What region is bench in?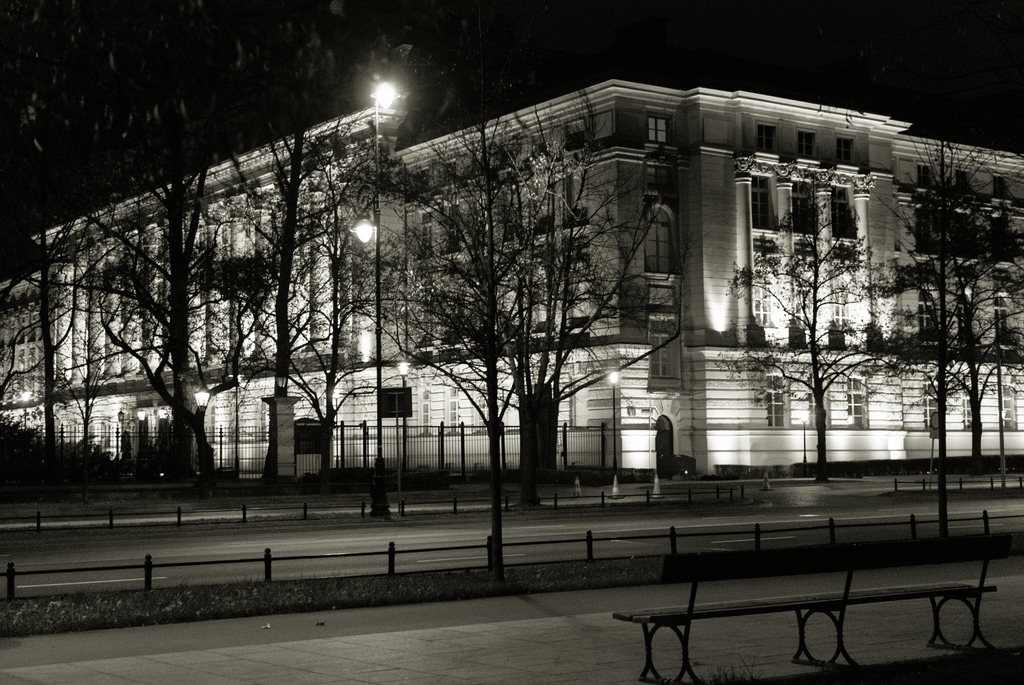
bbox(598, 526, 1013, 675).
